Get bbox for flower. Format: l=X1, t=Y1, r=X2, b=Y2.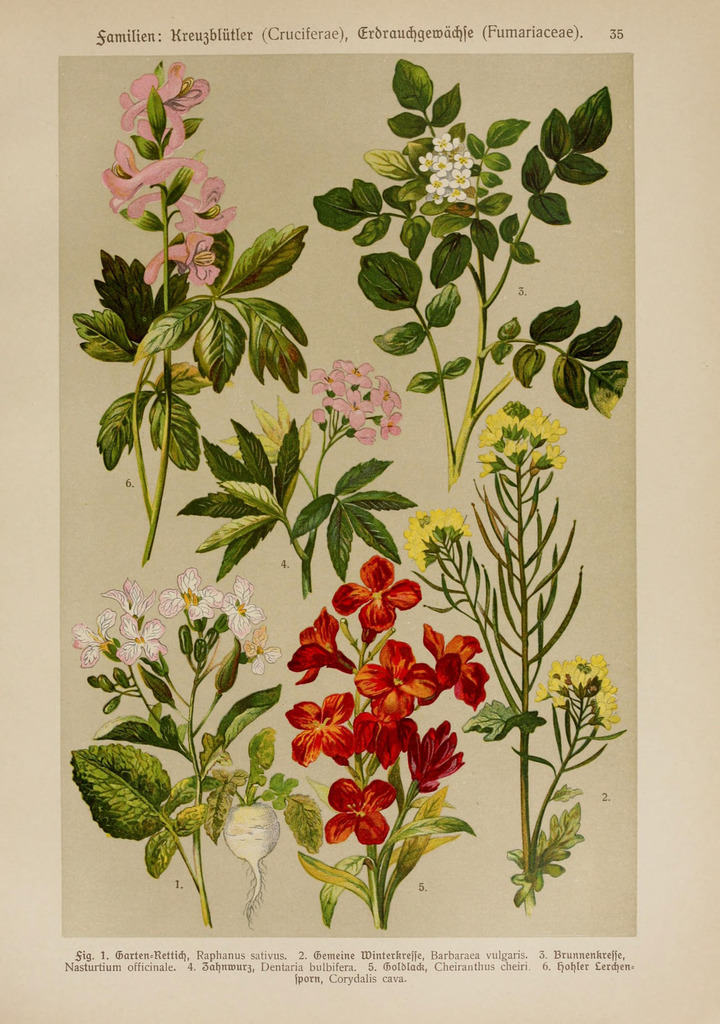
l=419, t=620, r=489, b=709.
